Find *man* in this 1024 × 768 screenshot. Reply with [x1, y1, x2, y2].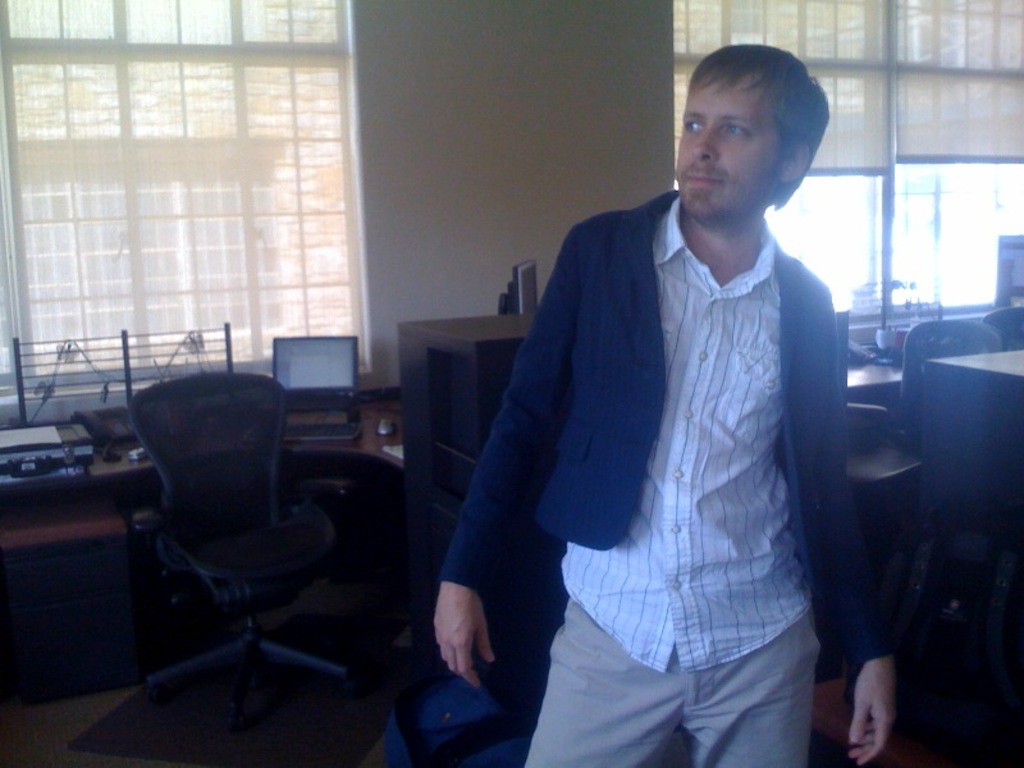
[439, 42, 888, 767].
